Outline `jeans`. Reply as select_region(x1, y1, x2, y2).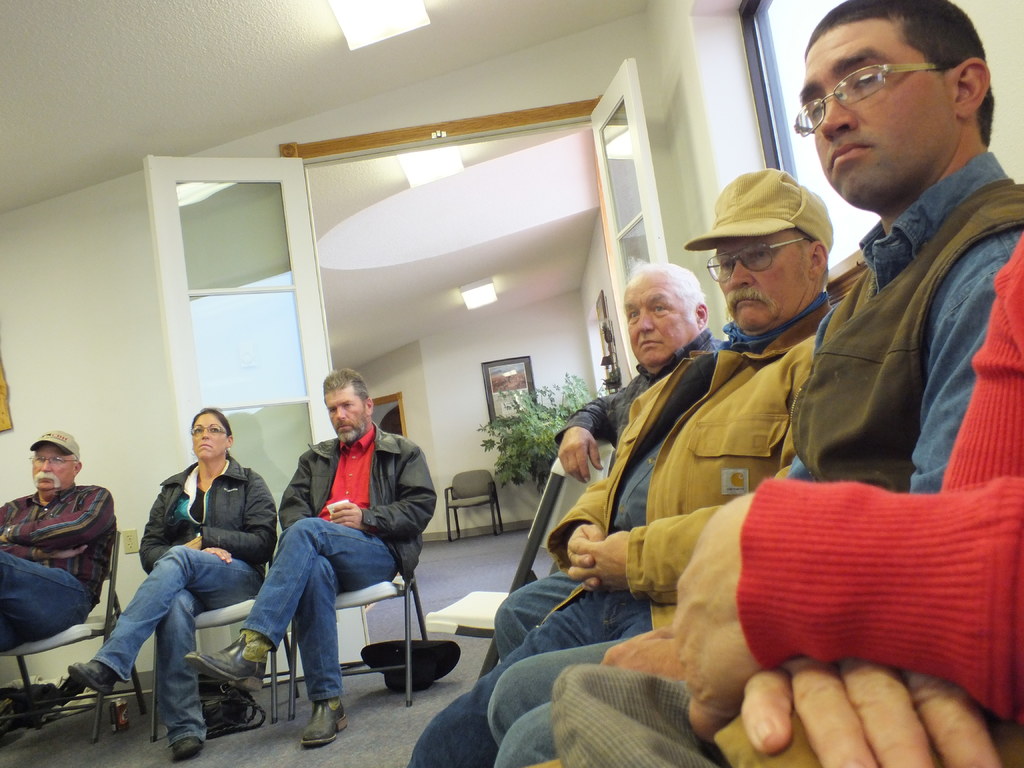
select_region(474, 643, 604, 767).
